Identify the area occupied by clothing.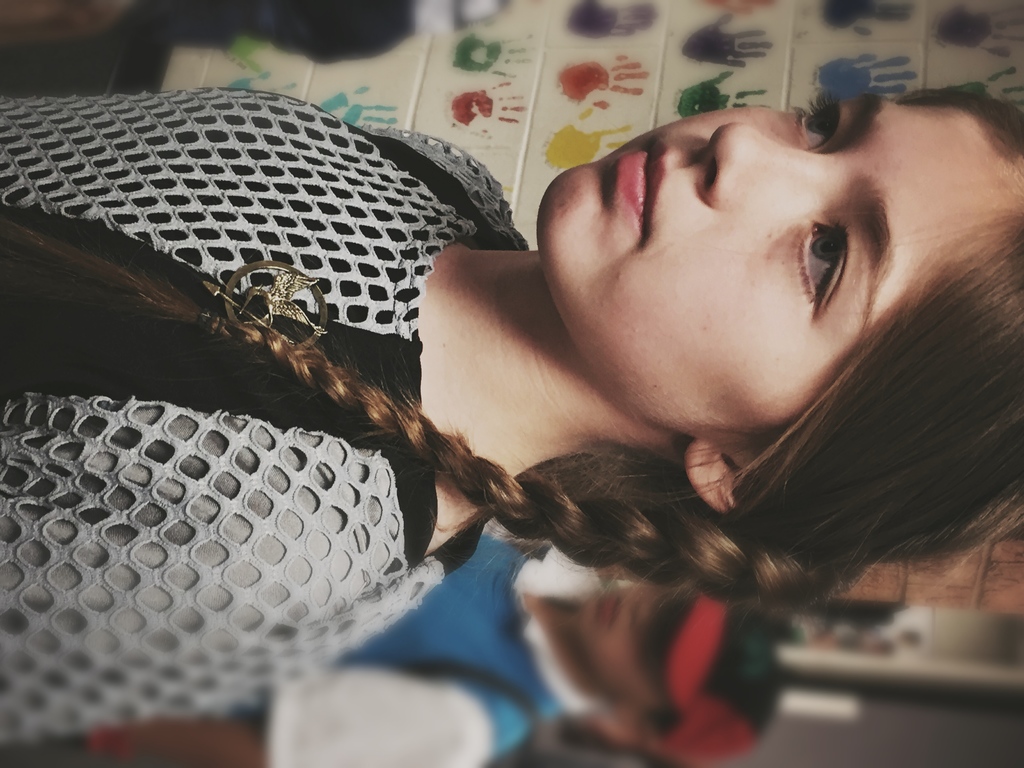
Area: BBox(0, 0, 596, 690).
